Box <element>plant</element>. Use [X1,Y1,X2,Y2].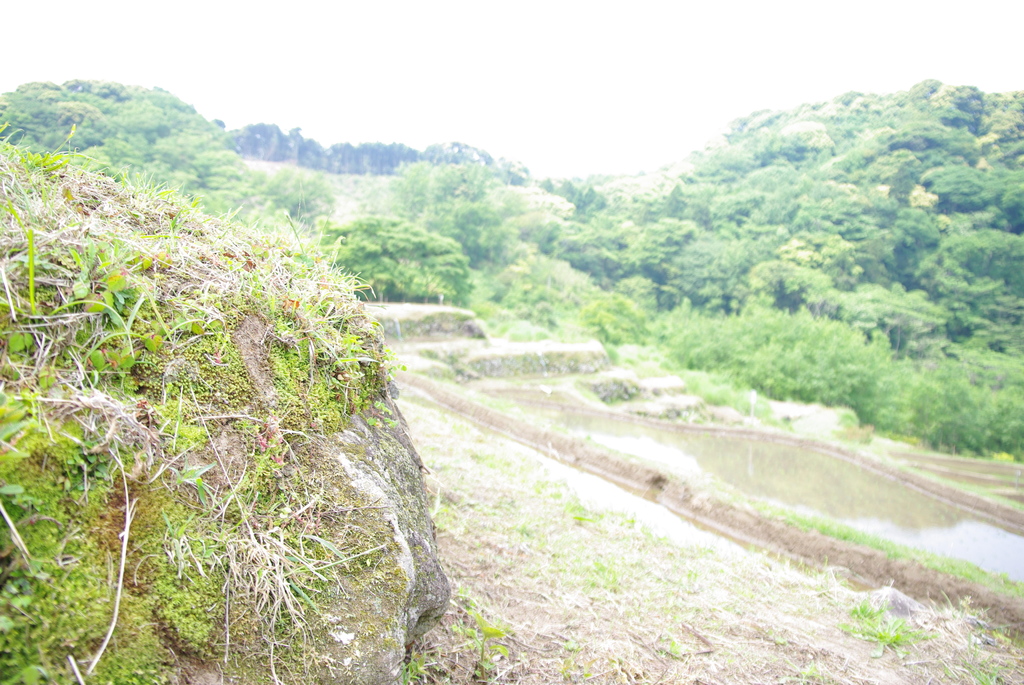
[780,658,838,684].
